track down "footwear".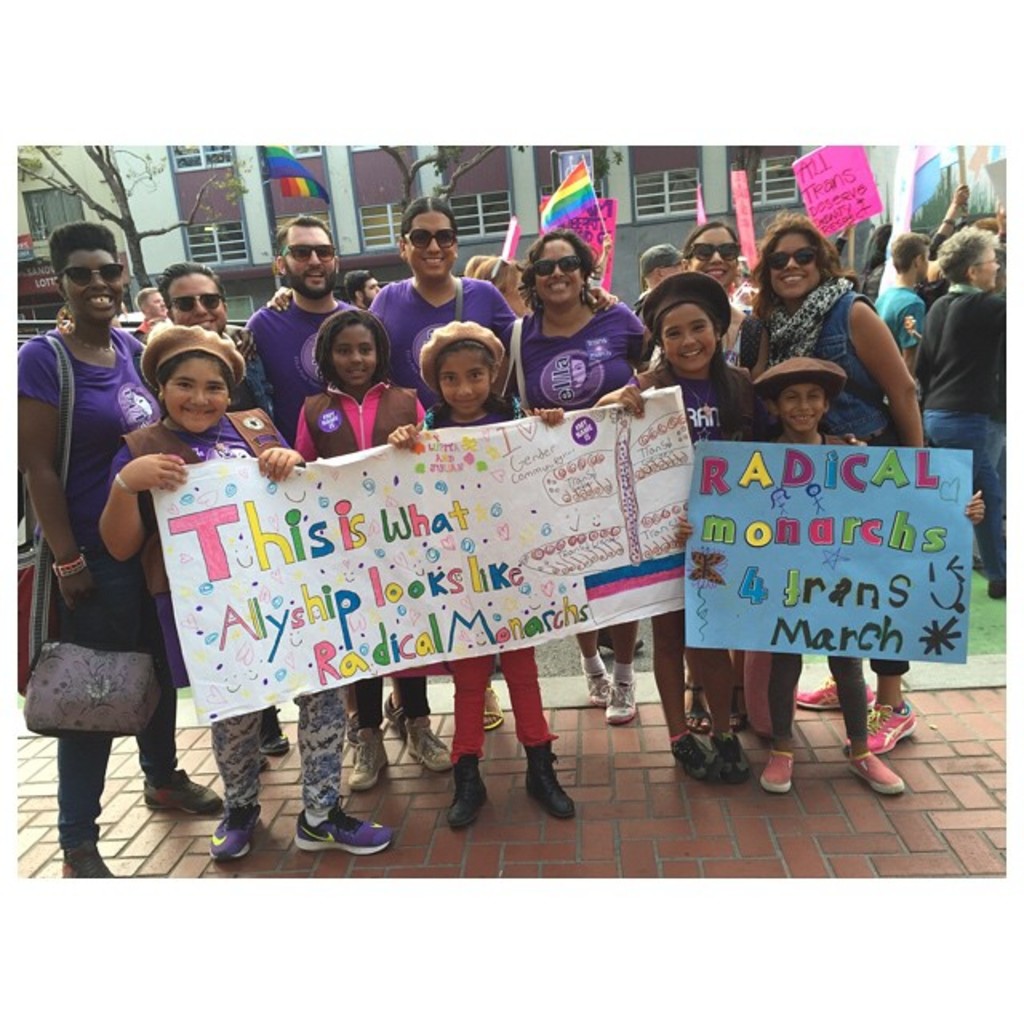
Tracked to Rect(762, 746, 798, 792).
